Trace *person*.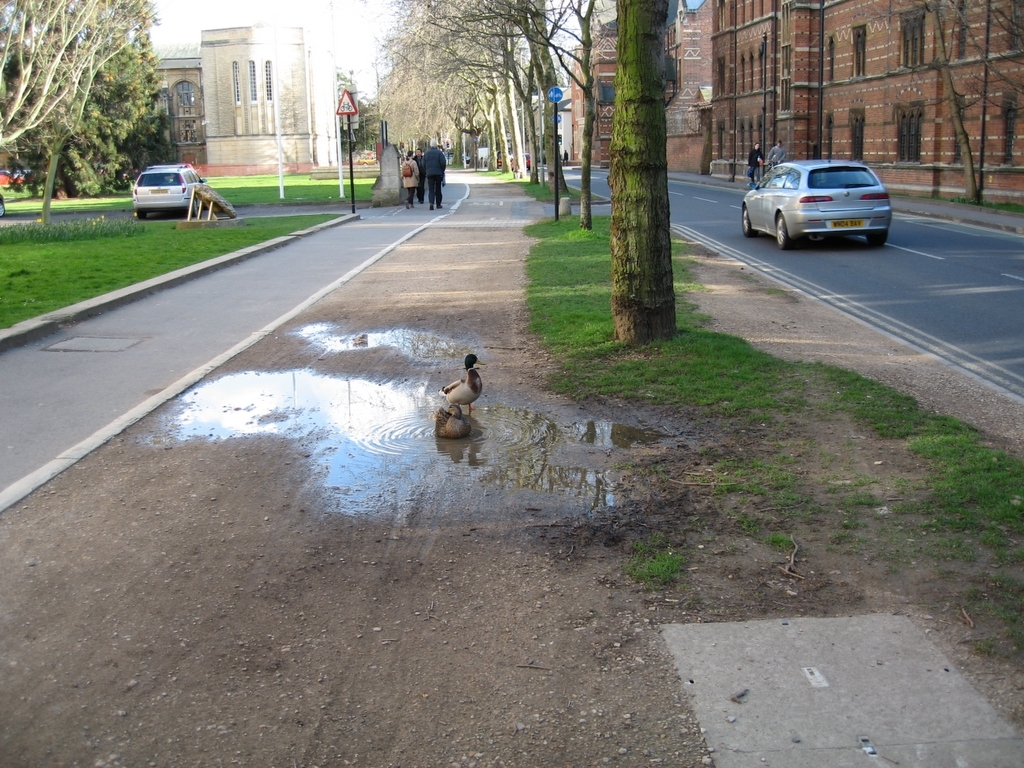
Traced to locate(420, 139, 446, 213).
